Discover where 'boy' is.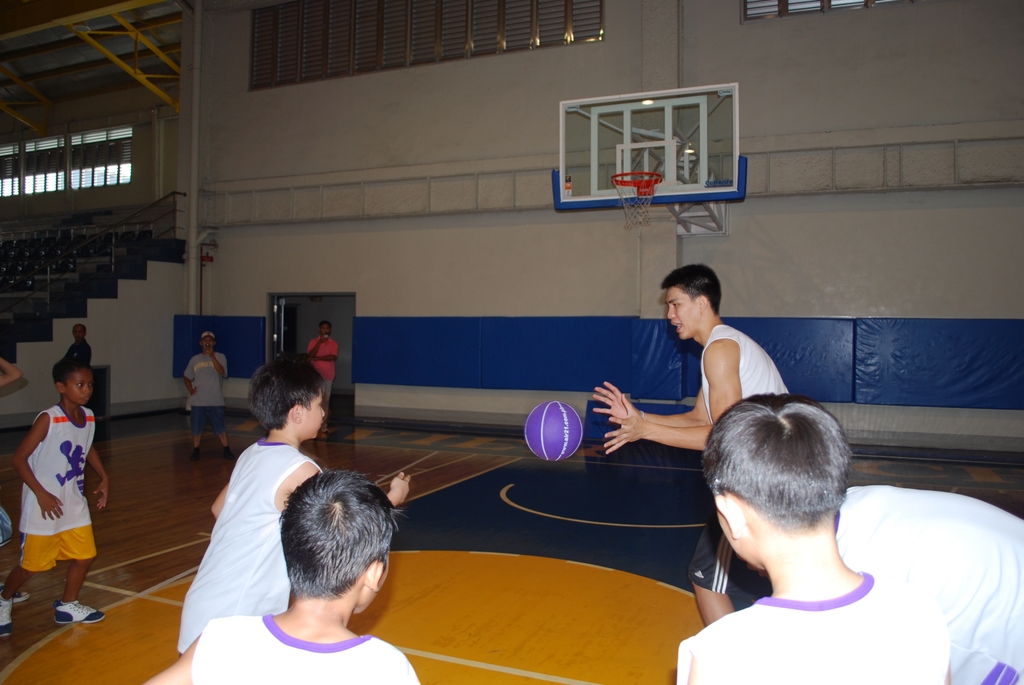
Discovered at crop(176, 349, 411, 657).
